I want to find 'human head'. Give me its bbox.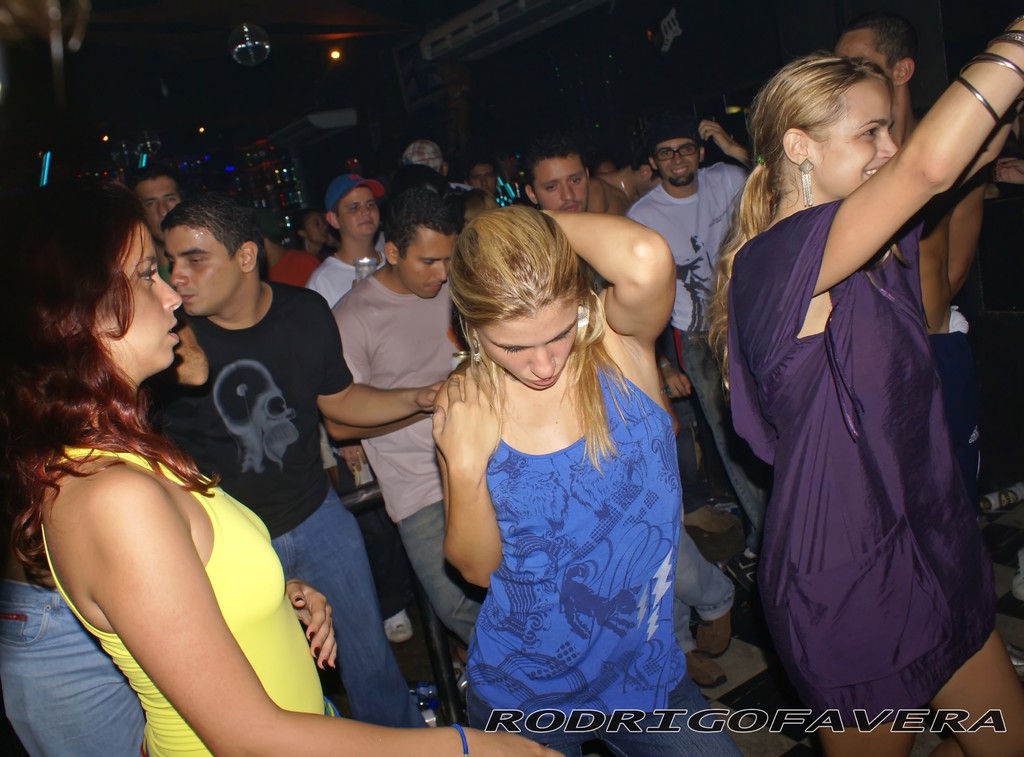
box(522, 132, 594, 214).
